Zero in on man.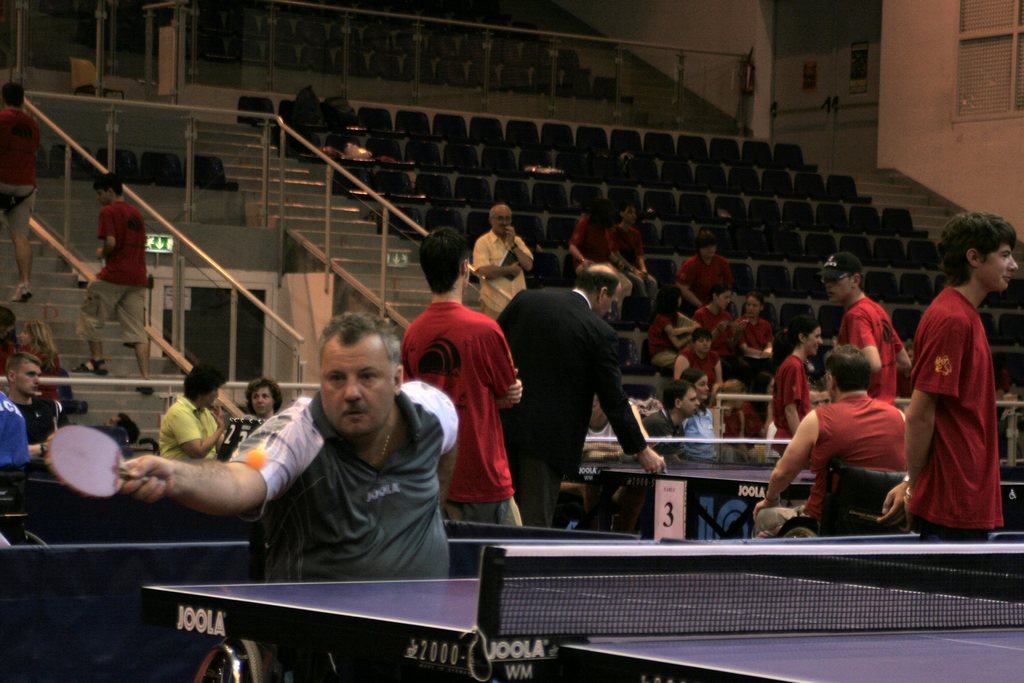
Zeroed in: detection(811, 251, 915, 407).
